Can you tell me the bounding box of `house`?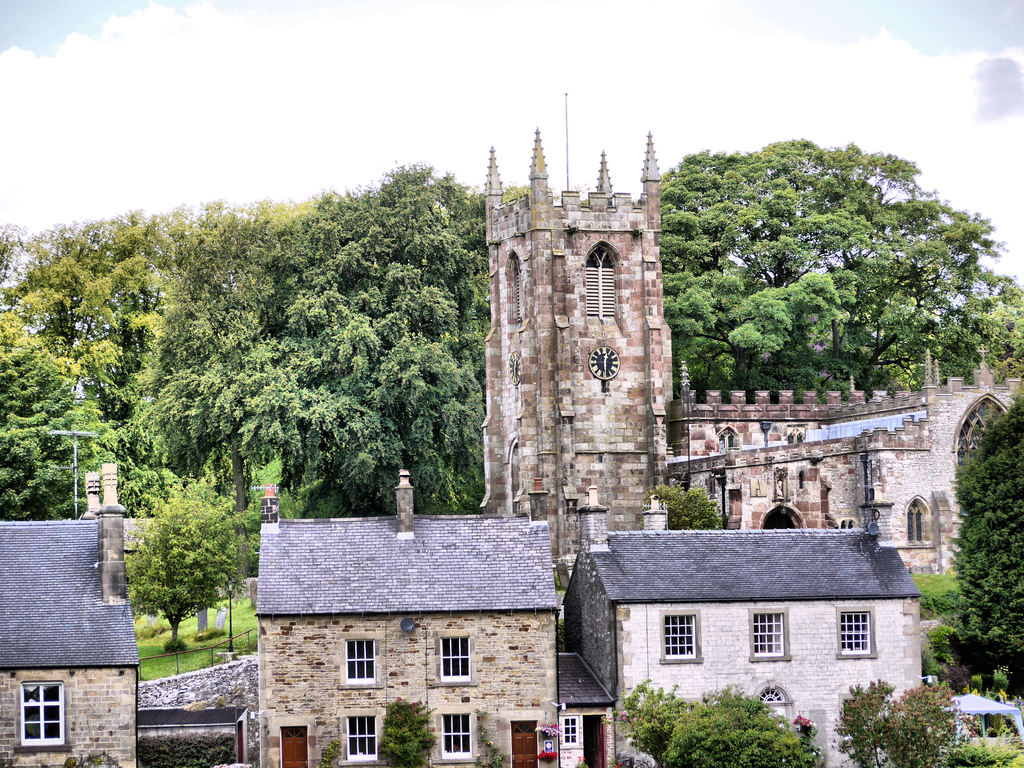
pyautogui.locateOnScreen(250, 464, 616, 767).
